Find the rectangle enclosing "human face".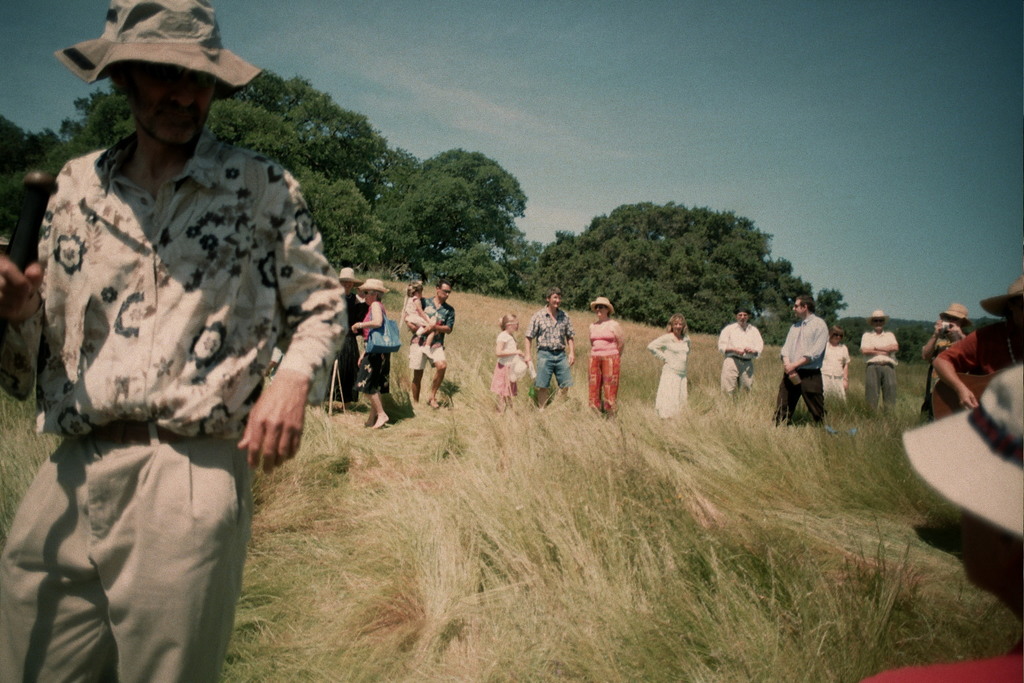
box(741, 310, 747, 321).
